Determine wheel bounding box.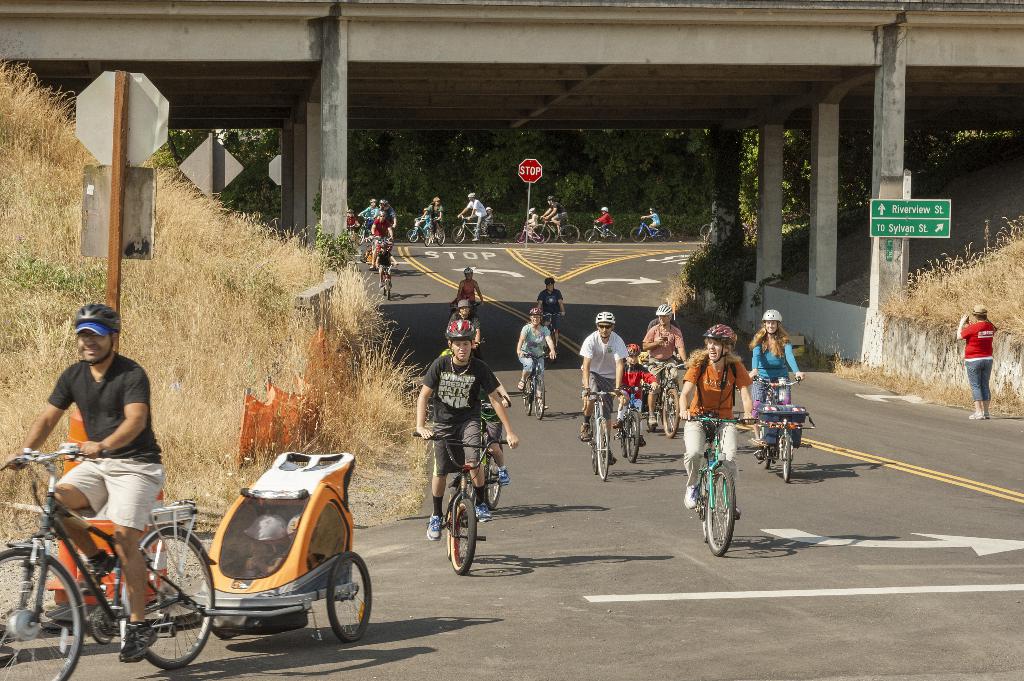
Determined: rect(701, 459, 747, 558).
